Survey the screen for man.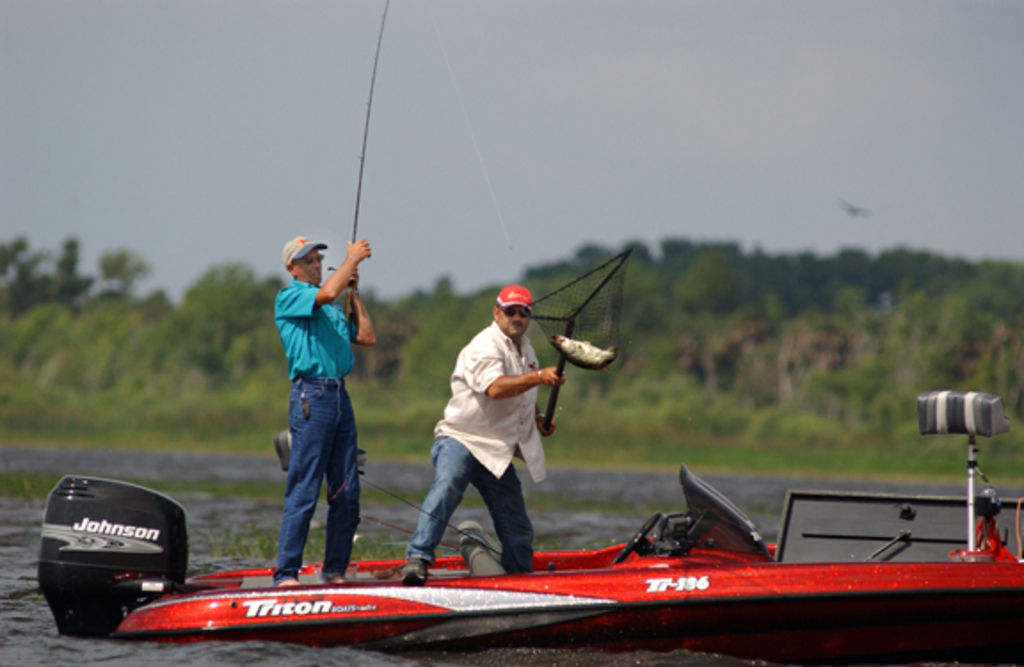
Survey found: l=267, t=235, r=377, b=591.
